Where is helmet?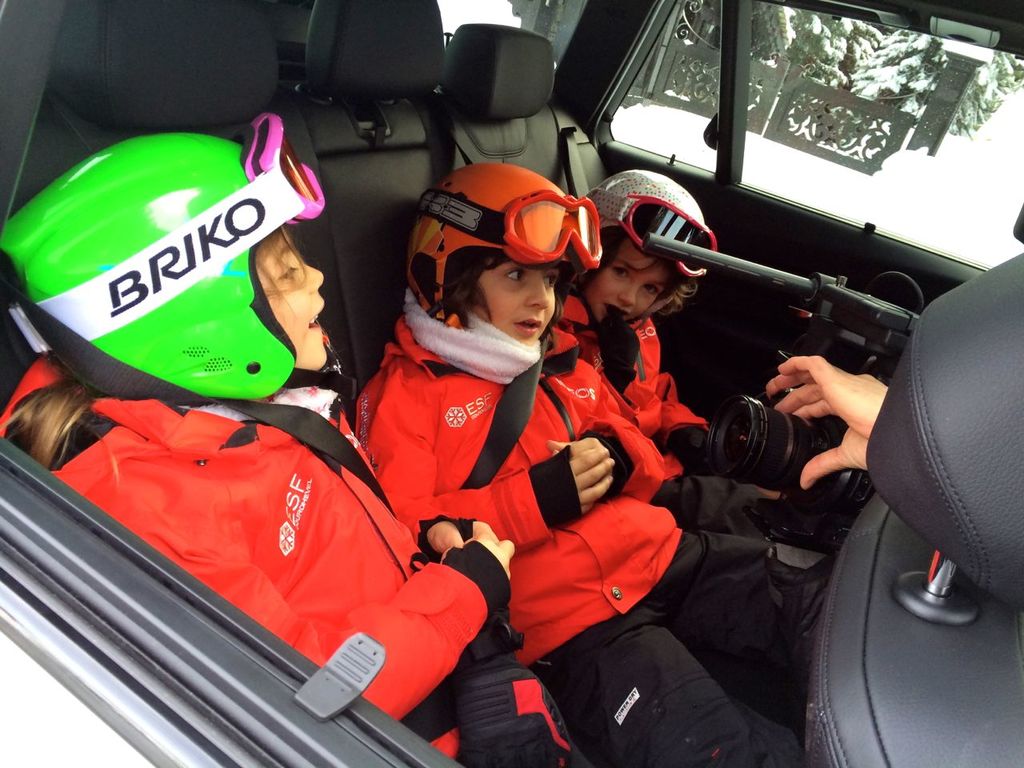
crop(590, 168, 720, 276).
